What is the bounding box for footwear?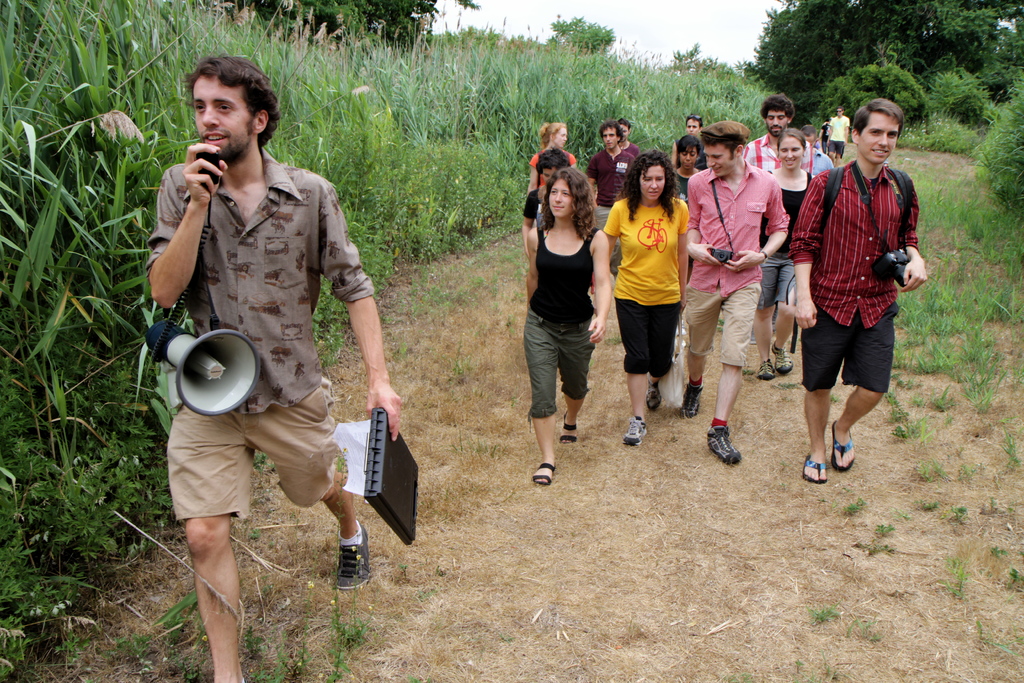
bbox(703, 424, 737, 464).
